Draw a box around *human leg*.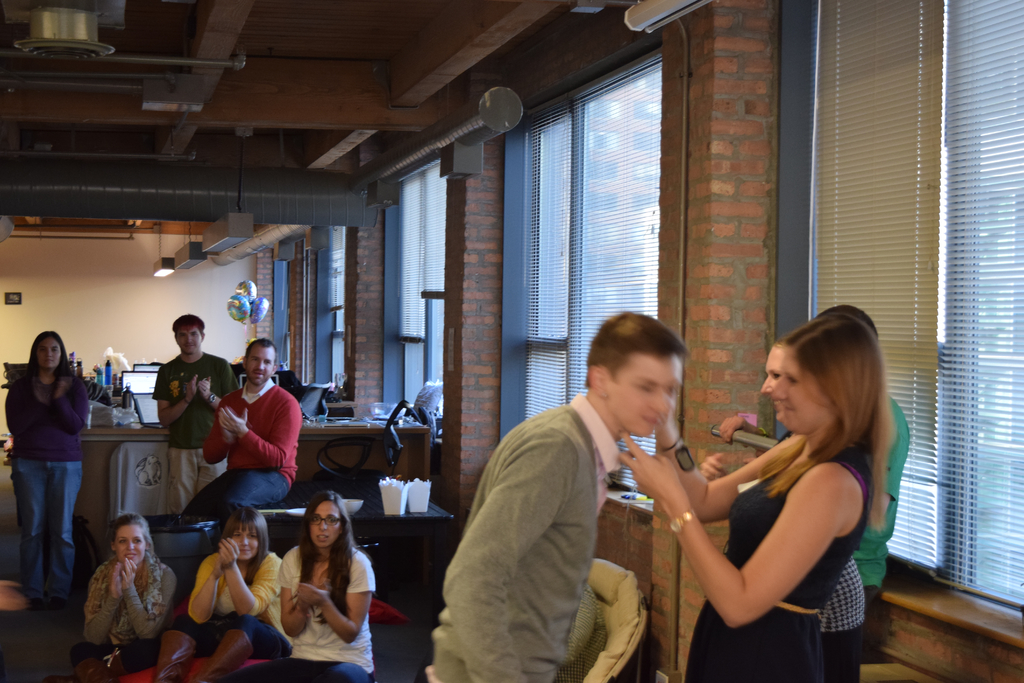
[left=195, top=443, right=228, bottom=491].
